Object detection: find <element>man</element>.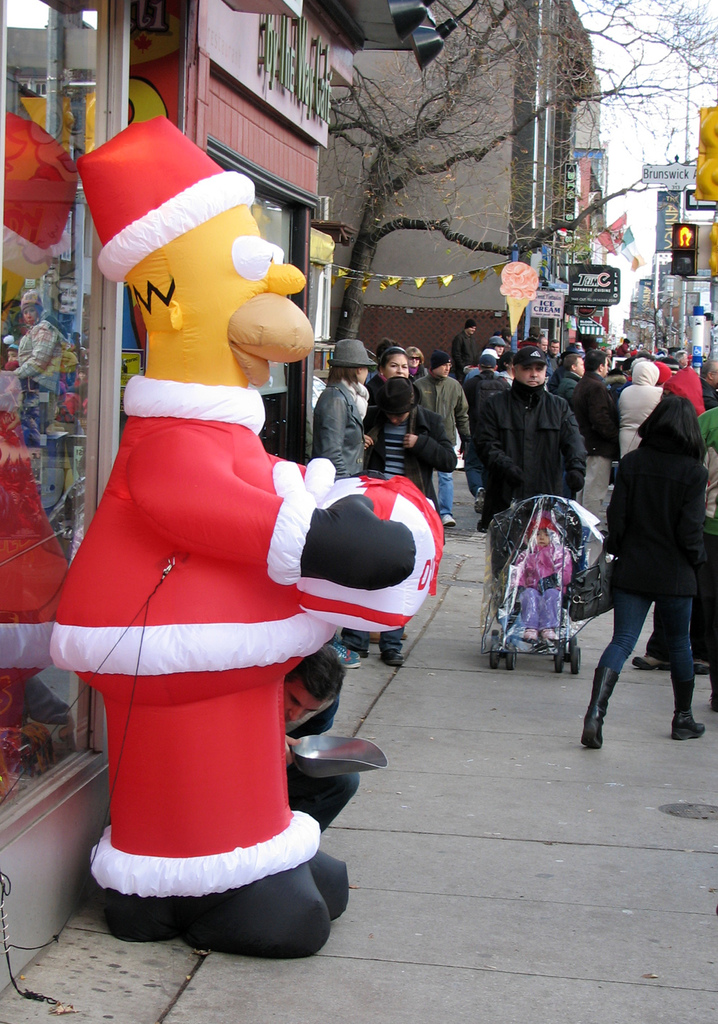
pyautogui.locateOnScreen(450, 316, 474, 376).
